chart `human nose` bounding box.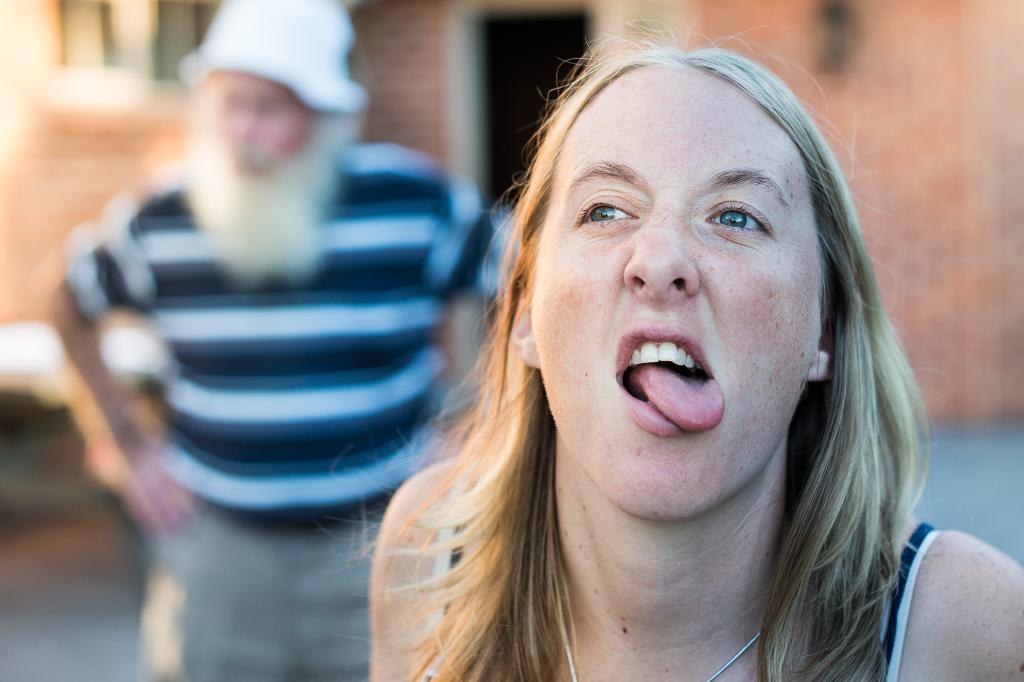
Charted: x1=619 y1=199 x2=703 y2=297.
